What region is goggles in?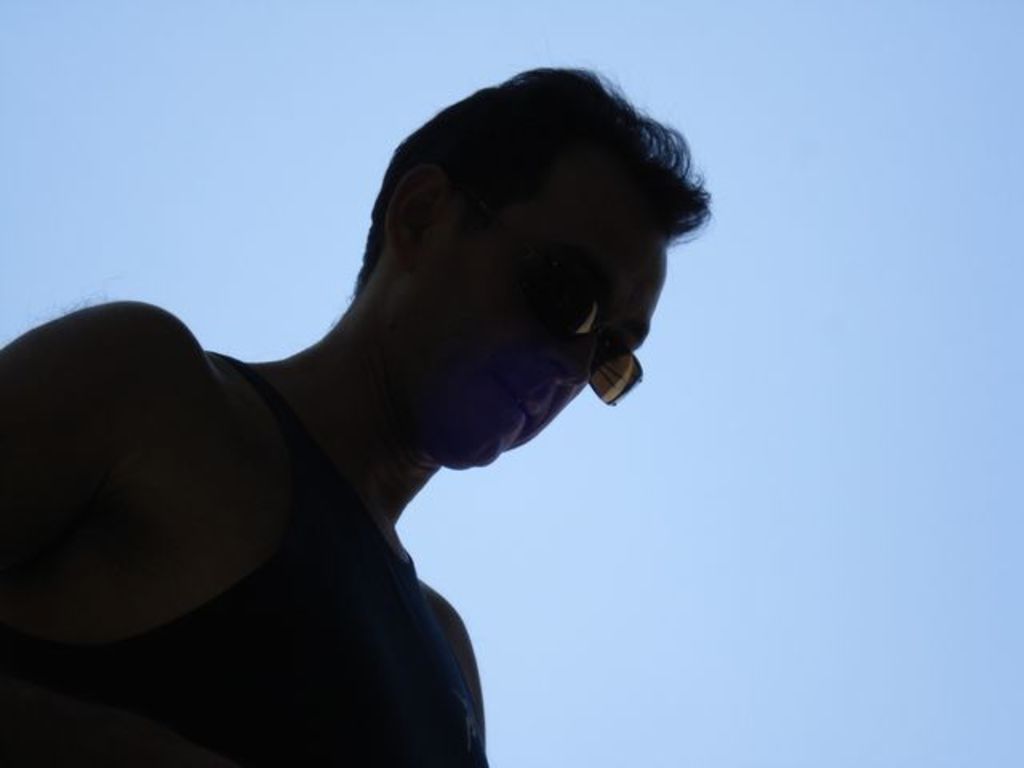
box(509, 203, 645, 408).
